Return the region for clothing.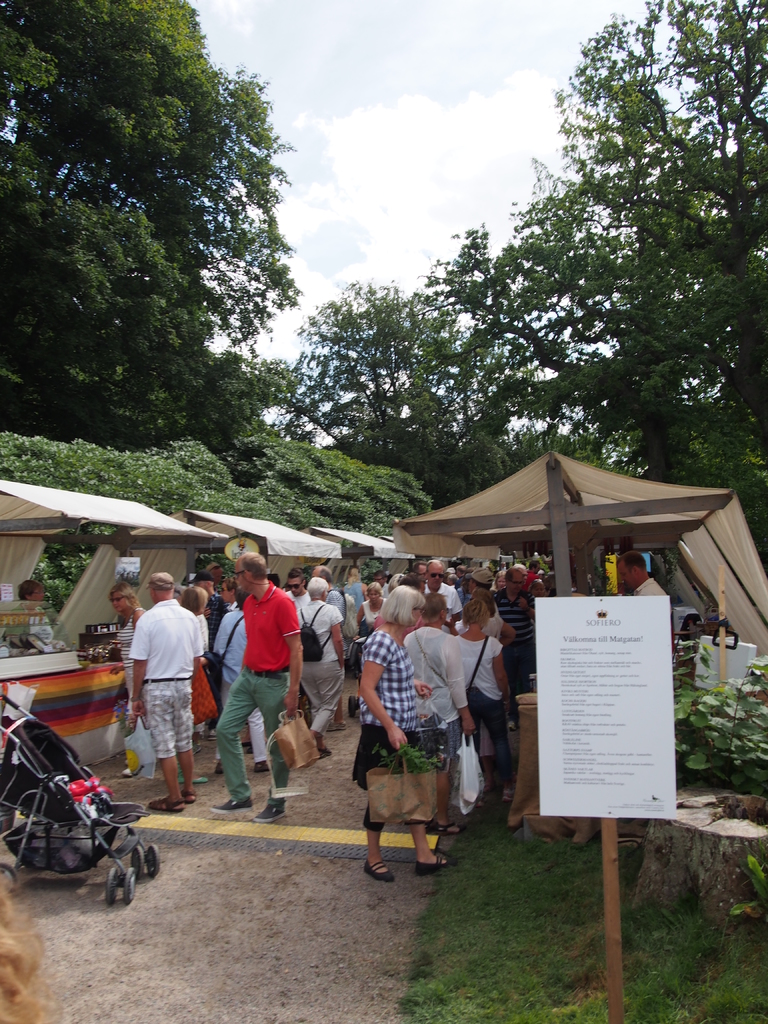
detection(141, 584, 204, 765).
